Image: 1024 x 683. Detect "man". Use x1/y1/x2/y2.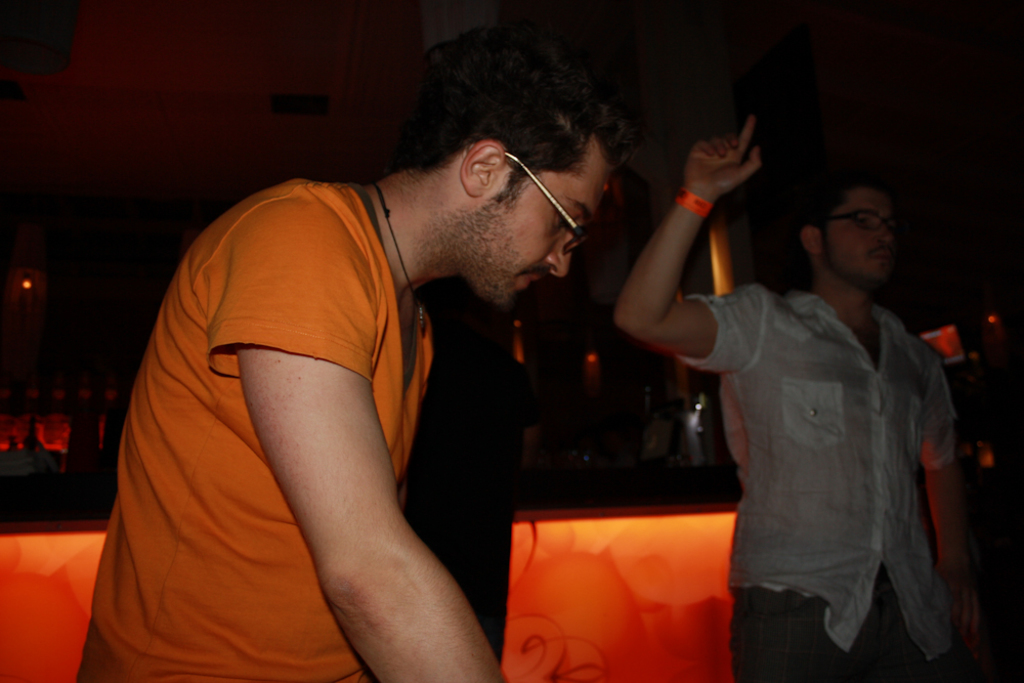
70/25/638/682.
